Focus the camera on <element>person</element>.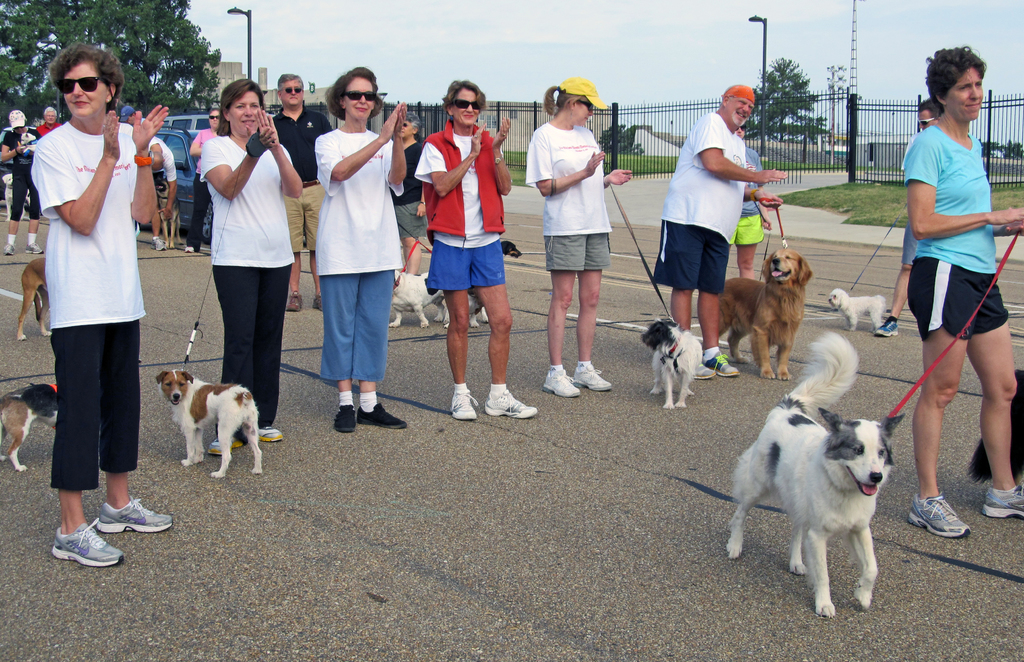
Focus region: 390/107/428/271.
